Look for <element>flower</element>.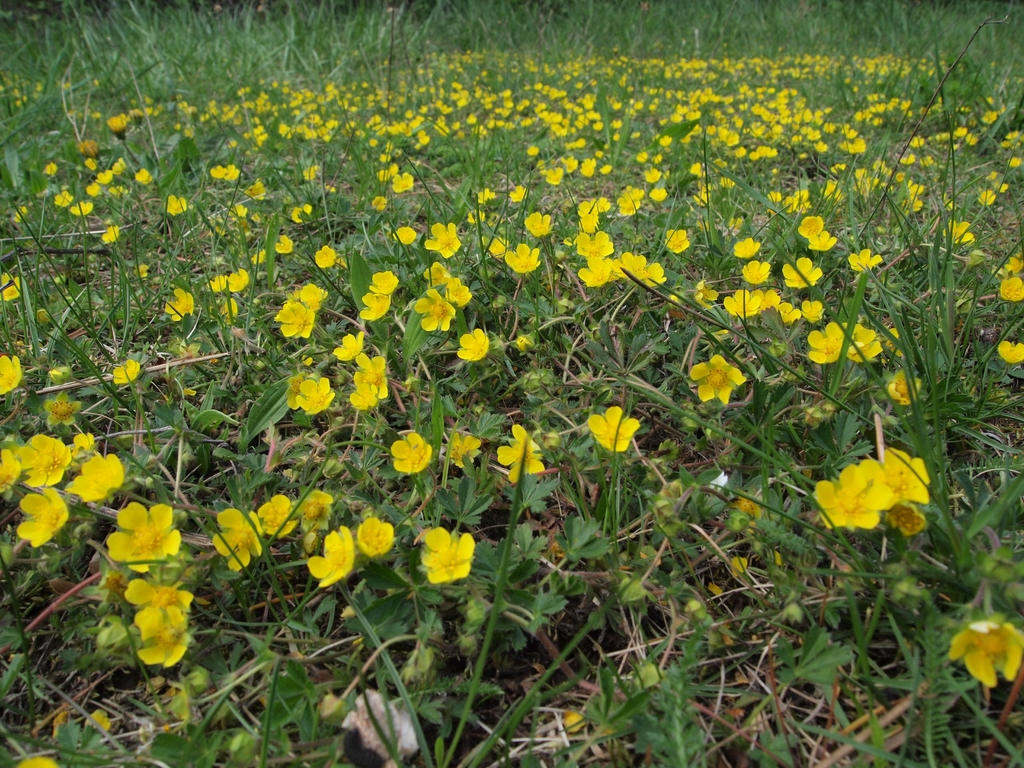
Found: (x1=261, y1=488, x2=300, y2=534).
